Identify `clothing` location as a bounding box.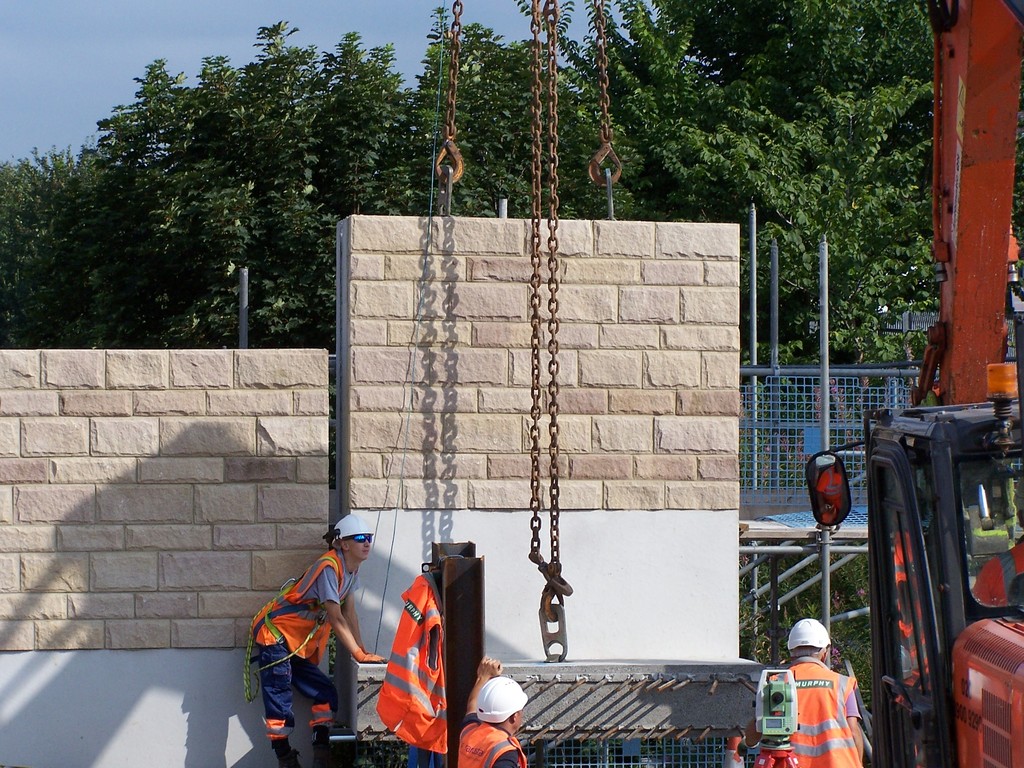
776, 668, 867, 765.
